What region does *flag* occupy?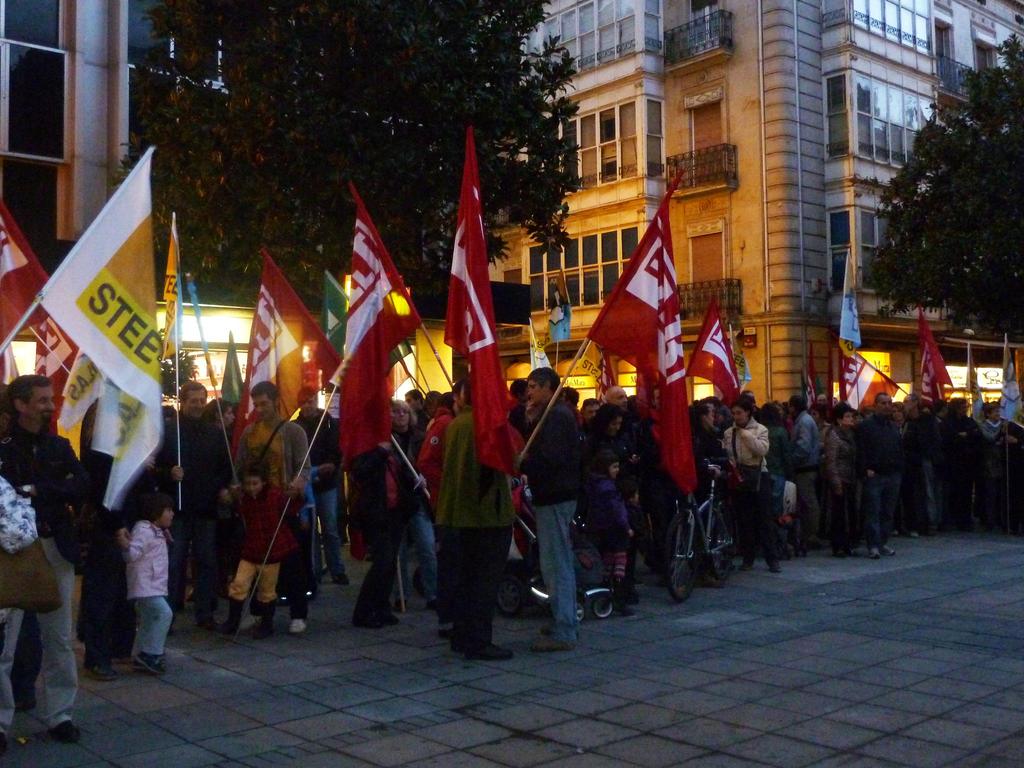
[527, 317, 557, 371].
